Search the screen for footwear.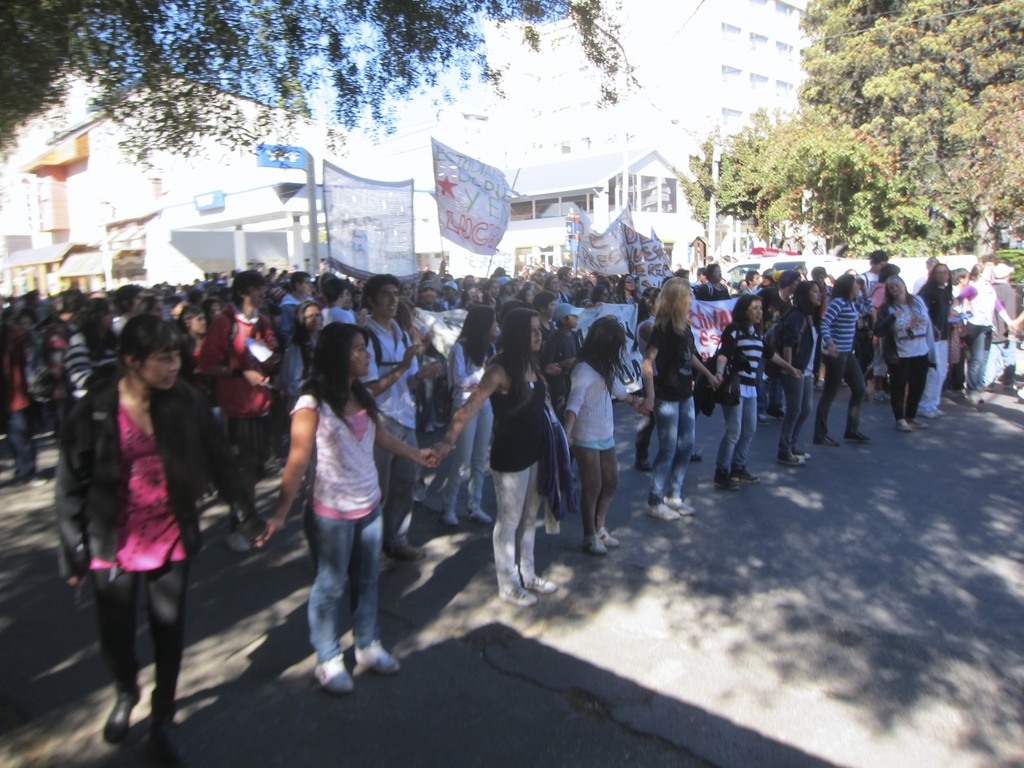
Found at [left=314, top=651, right=356, bottom=693].
